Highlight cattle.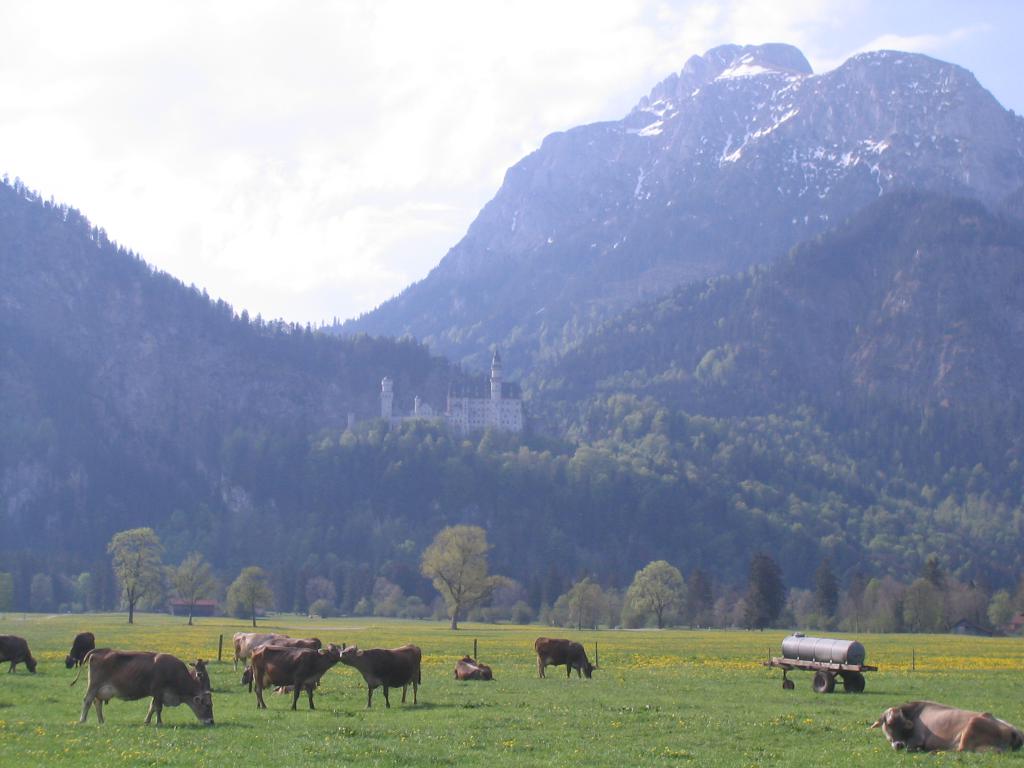
Highlighted region: (872,699,1023,755).
